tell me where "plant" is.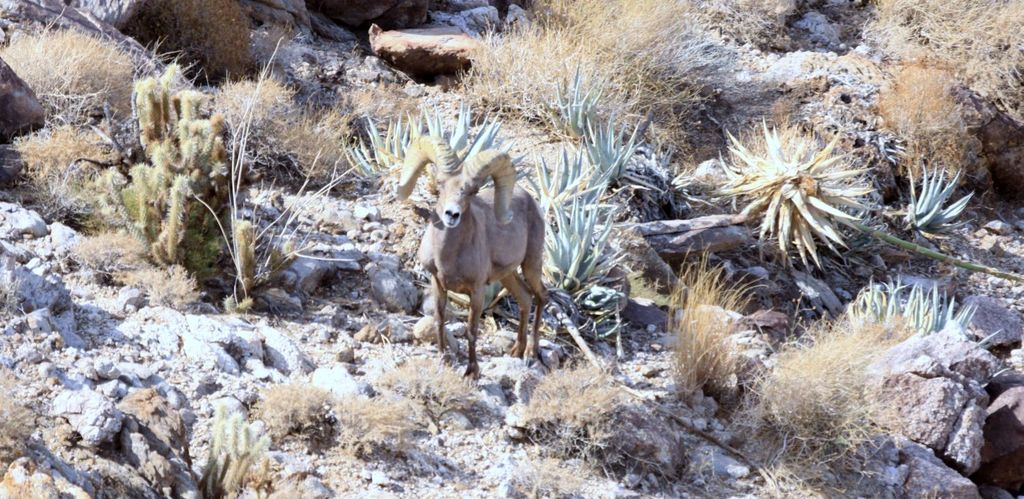
"plant" is at <bbox>537, 50, 613, 141</bbox>.
